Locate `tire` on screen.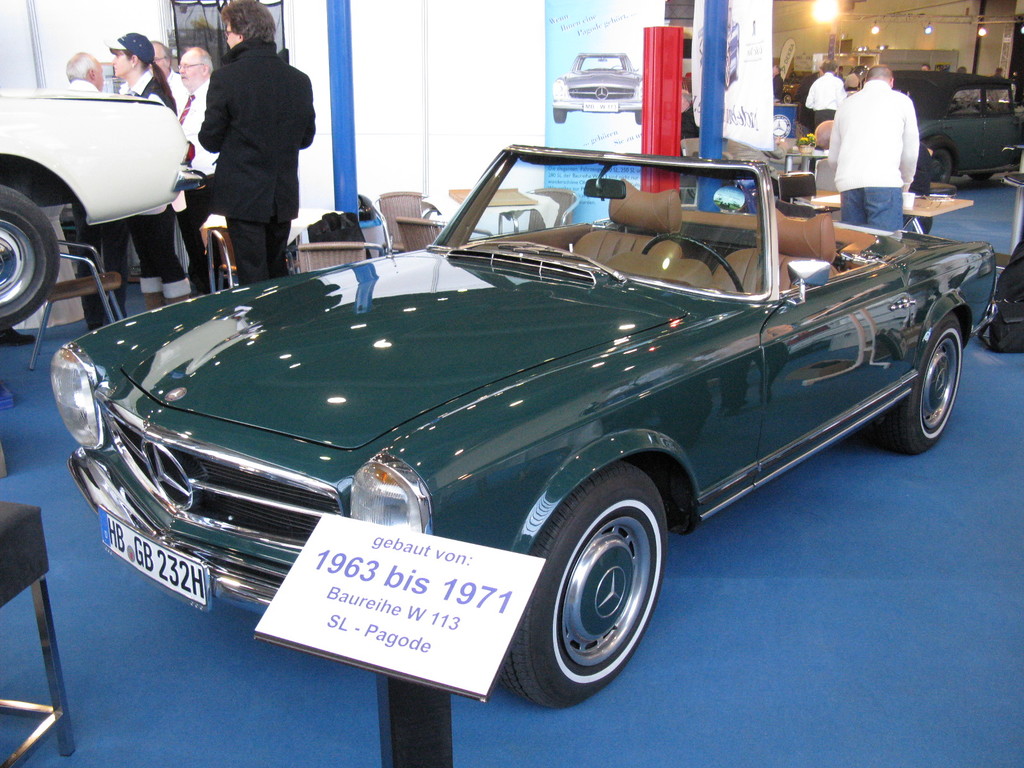
On screen at bbox=[550, 106, 569, 122].
